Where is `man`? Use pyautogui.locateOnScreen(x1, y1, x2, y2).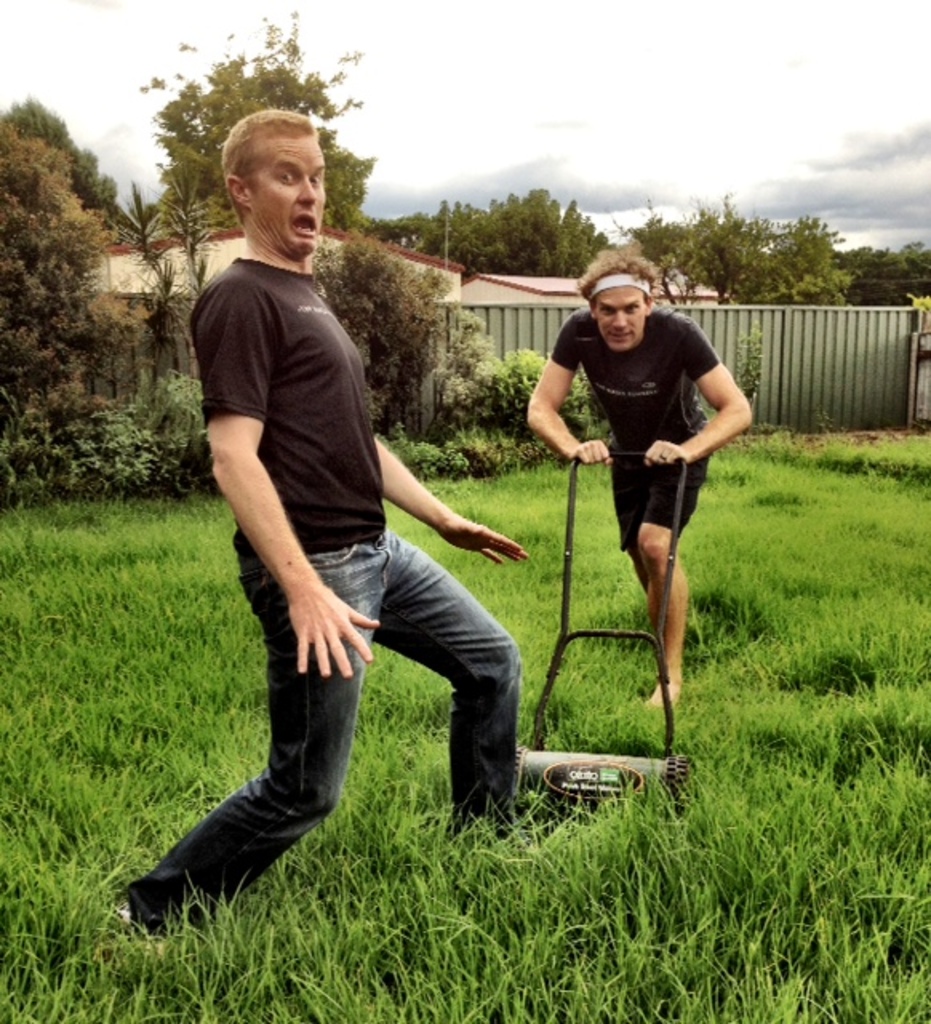
pyautogui.locateOnScreen(101, 109, 547, 944).
